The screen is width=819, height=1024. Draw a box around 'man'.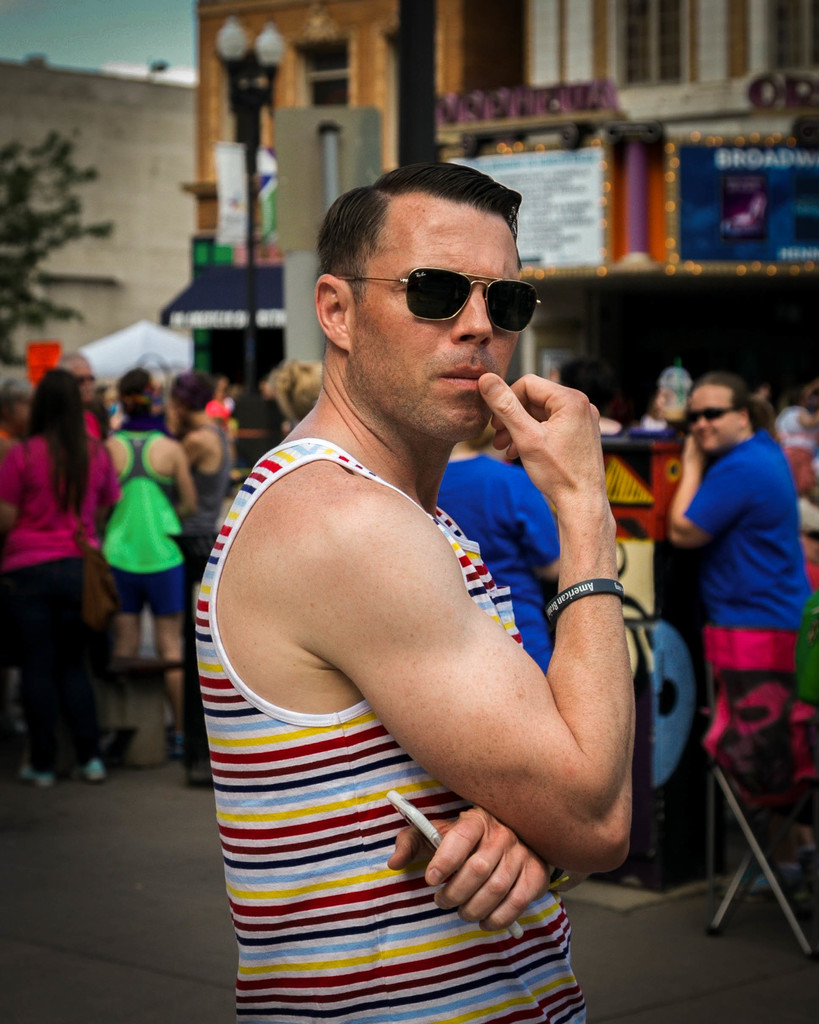
<bbox>777, 380, 818, 486</bbox>.
